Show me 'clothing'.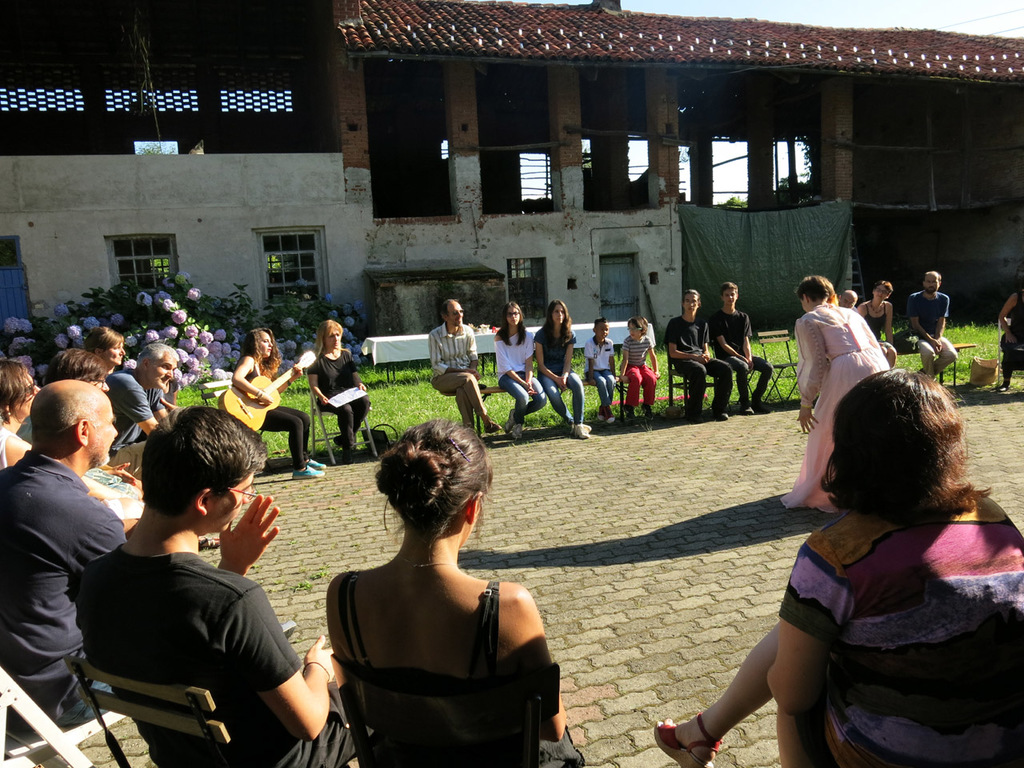
'clothing' is here: (x1=96, y1=536, x2=372, y2=767).
